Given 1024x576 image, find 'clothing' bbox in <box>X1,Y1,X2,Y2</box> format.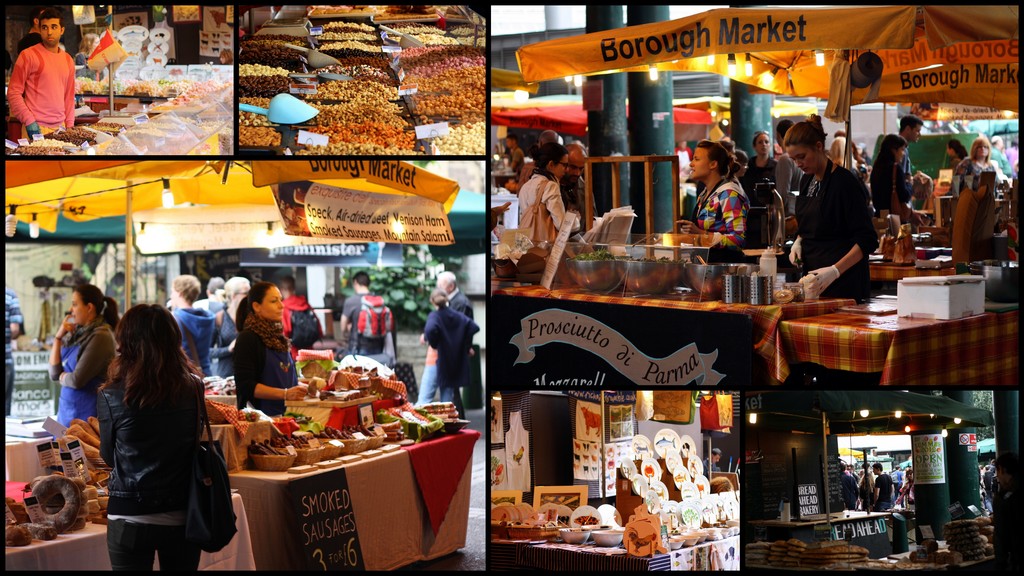
<box>235,318,286,412</box>.
